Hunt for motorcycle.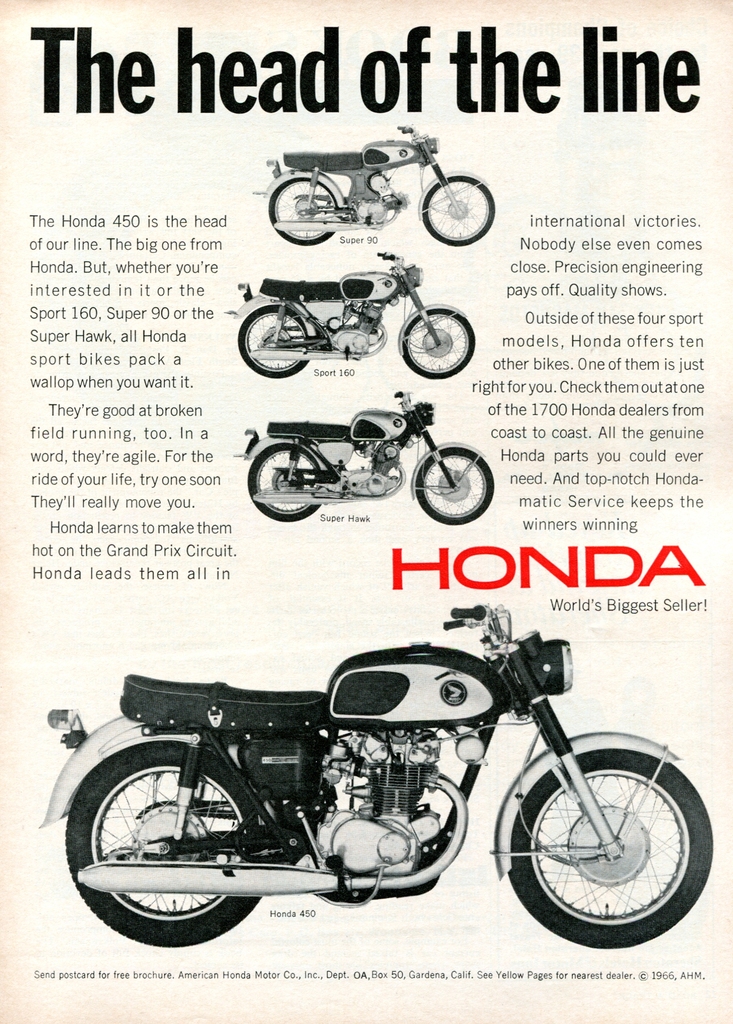
Hunted down at [x1=233, y1=388, x2=495, y2=524].
